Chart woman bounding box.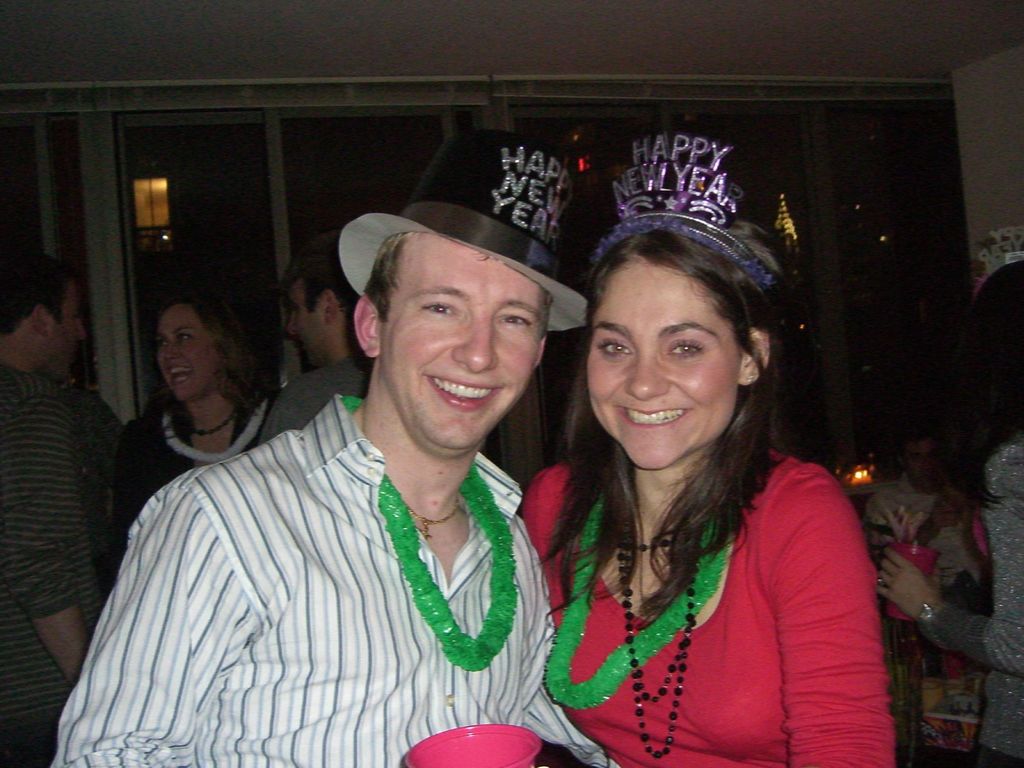
Charted: pyautogui.locateOnScreen(113, 298, 284, 553).
